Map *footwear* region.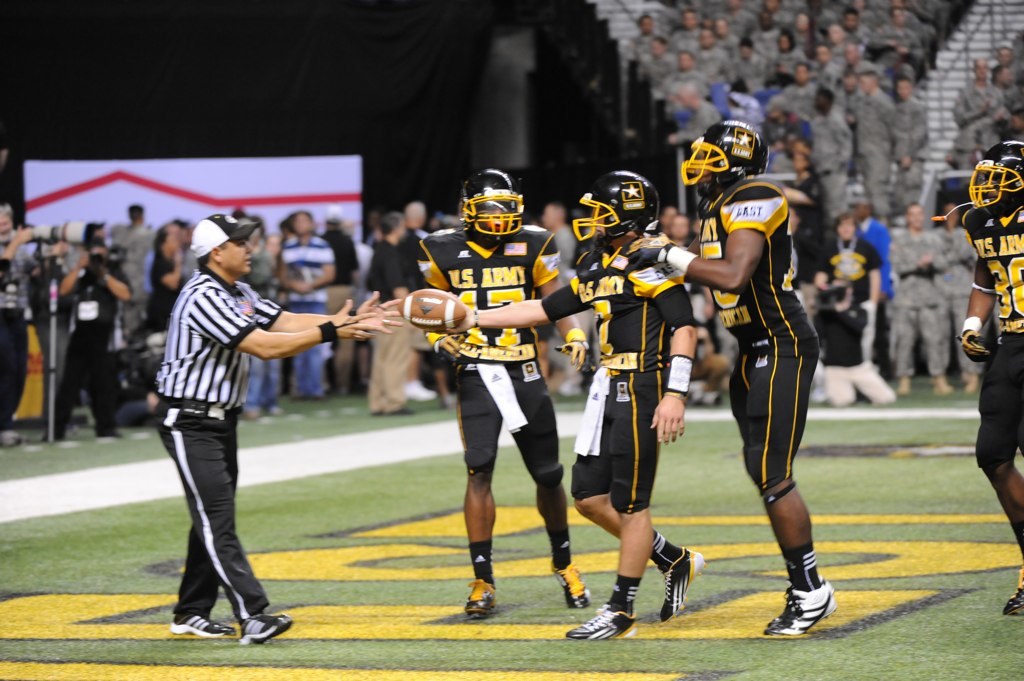
Mapped to select_region(464, 580, 500, 620).
